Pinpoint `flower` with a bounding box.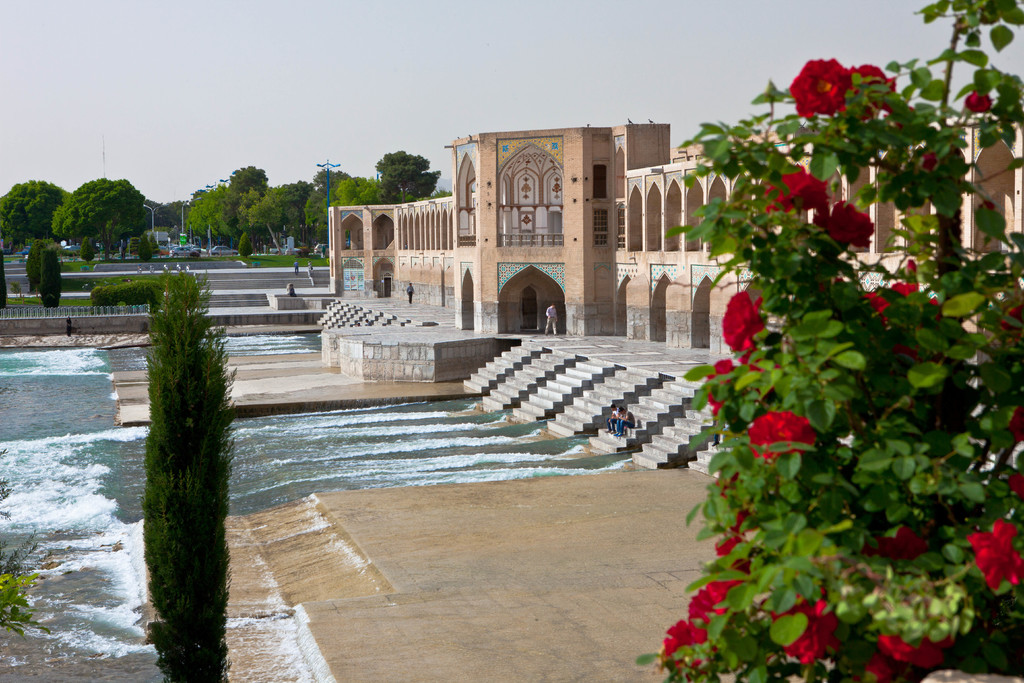
pyautogui.locateOnScreen(752, 407, 827, 468).
